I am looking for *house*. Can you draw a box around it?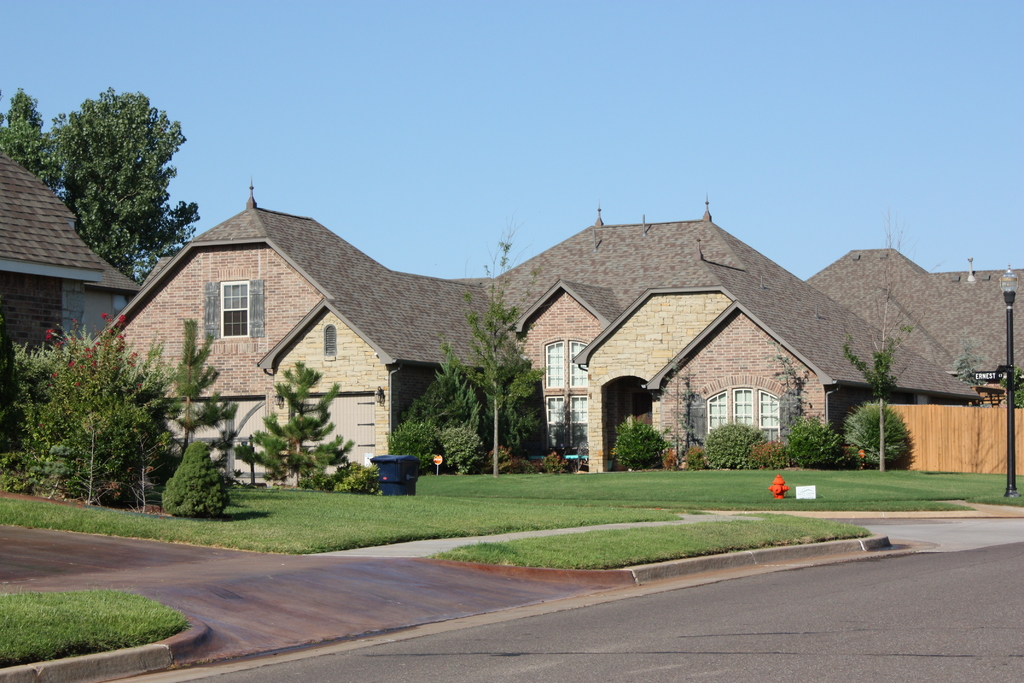
Sure, the bounding box is <box>130,181,941,498</box>.
